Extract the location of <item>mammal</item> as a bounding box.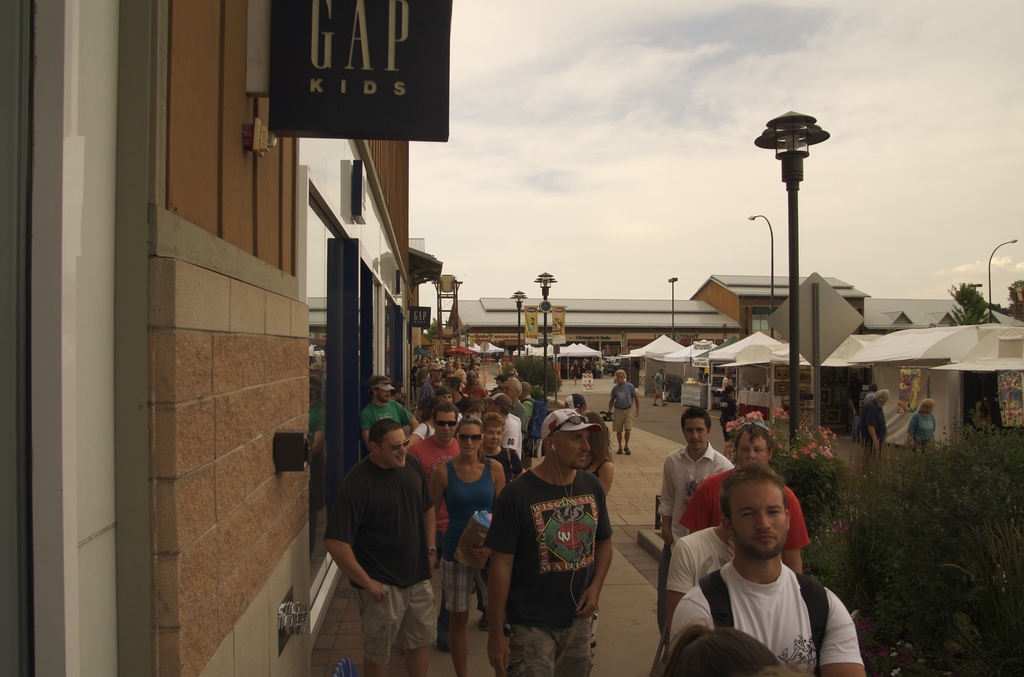
left=720, top=384, right=742, bottom=448.
